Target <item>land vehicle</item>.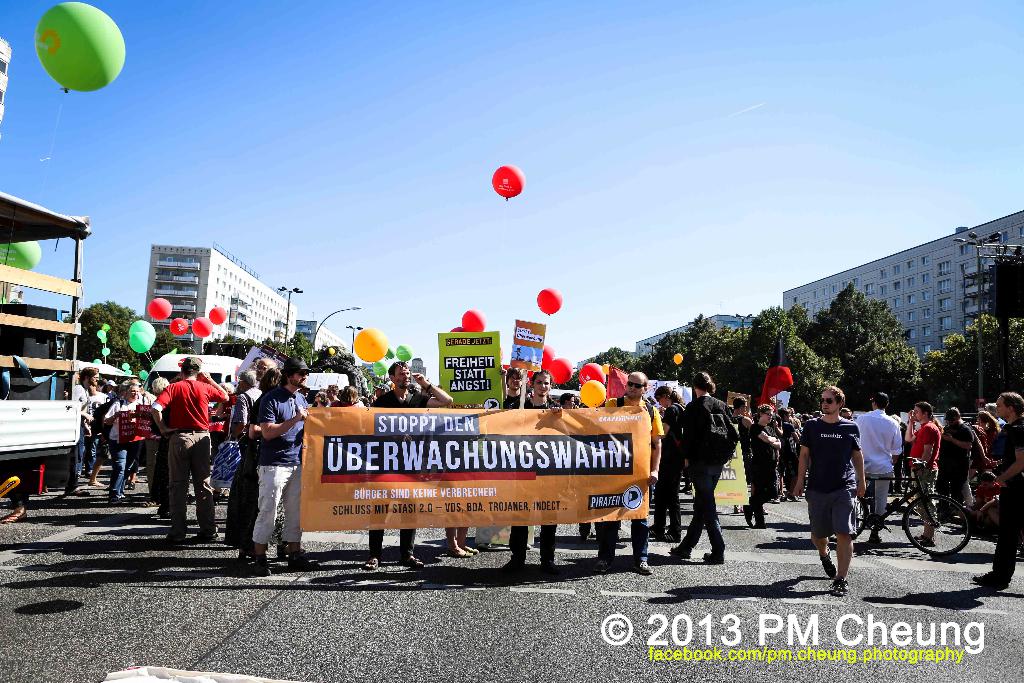
Target region: [left=849, top=442, right=977, bottom=561].
